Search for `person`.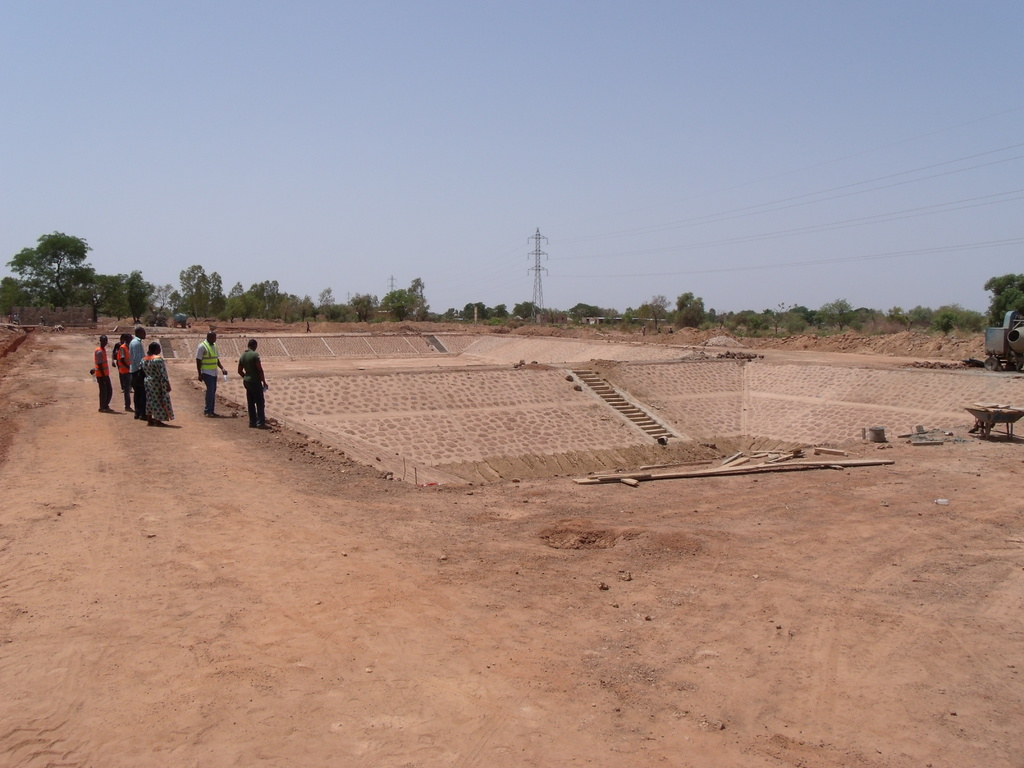
Found at 128/324/147/422.
